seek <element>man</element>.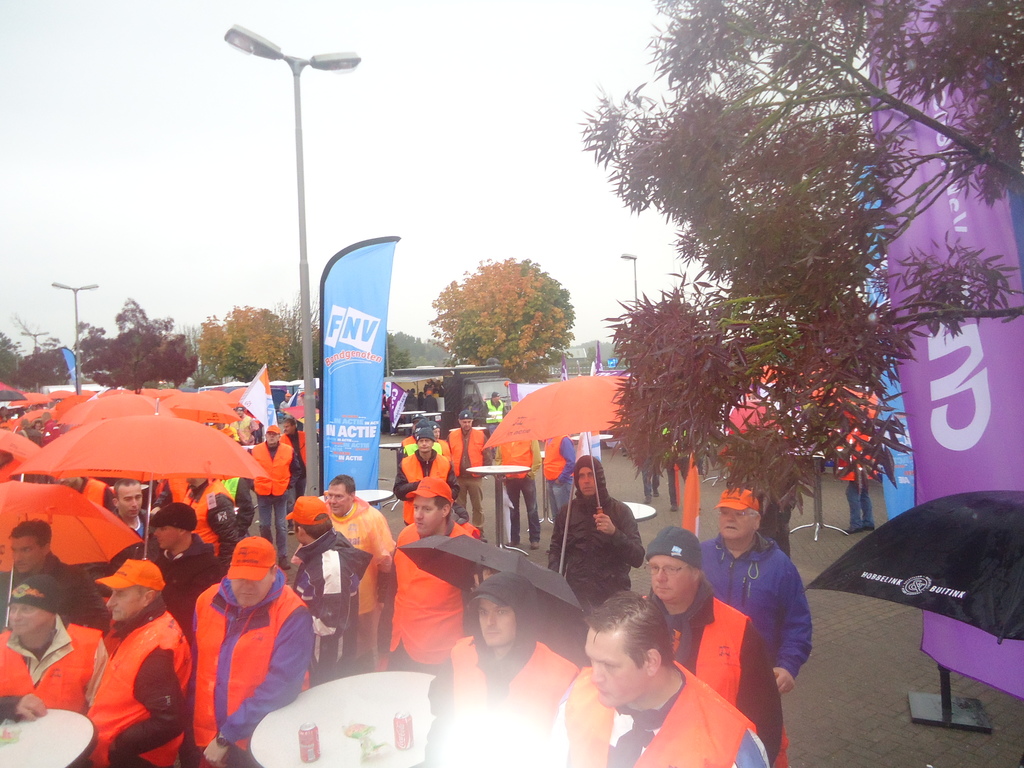
[left=550, top=593, right=769, bottom=767].
